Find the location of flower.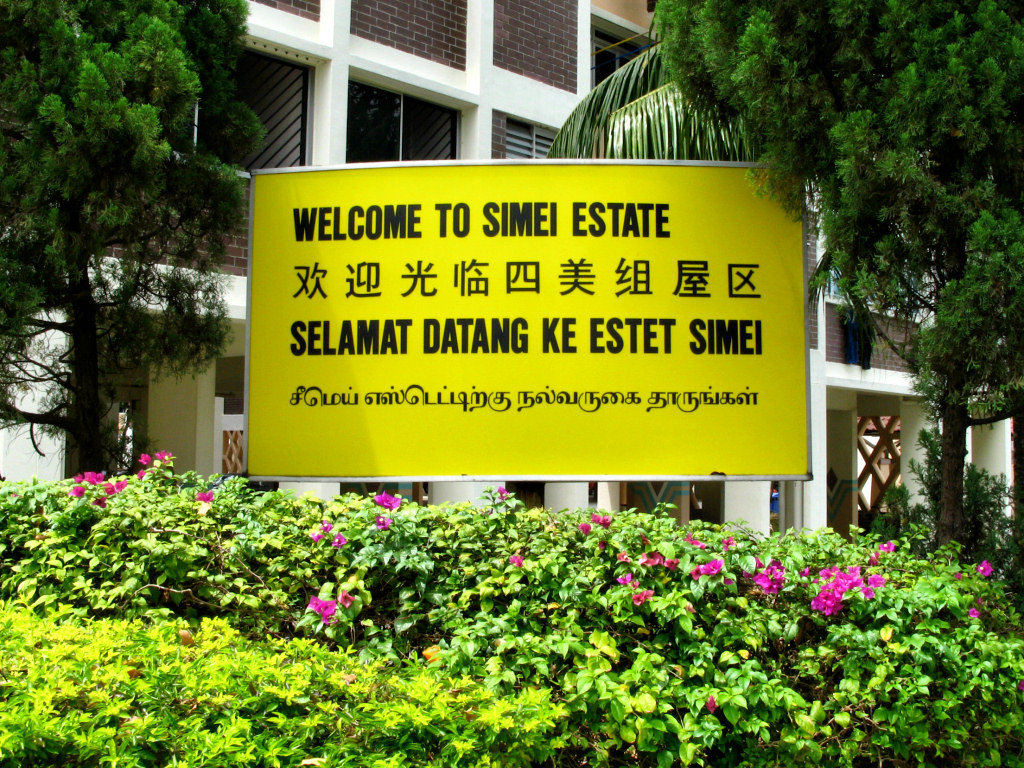
Location: 196,486,213,505.
